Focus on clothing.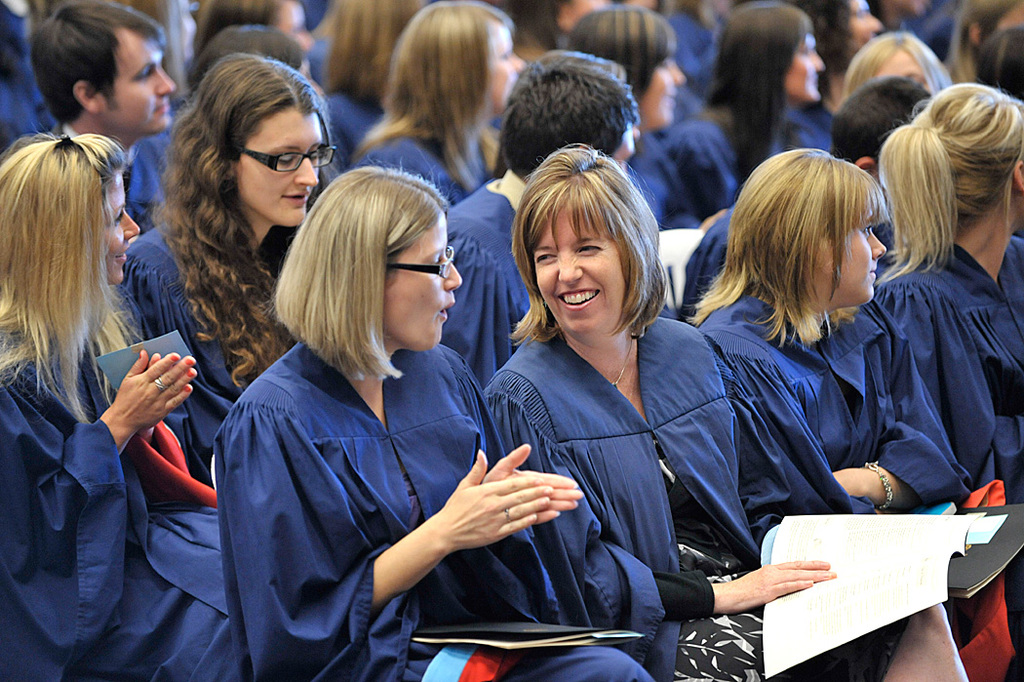
Focused at (876, 237, 1023, 500).
